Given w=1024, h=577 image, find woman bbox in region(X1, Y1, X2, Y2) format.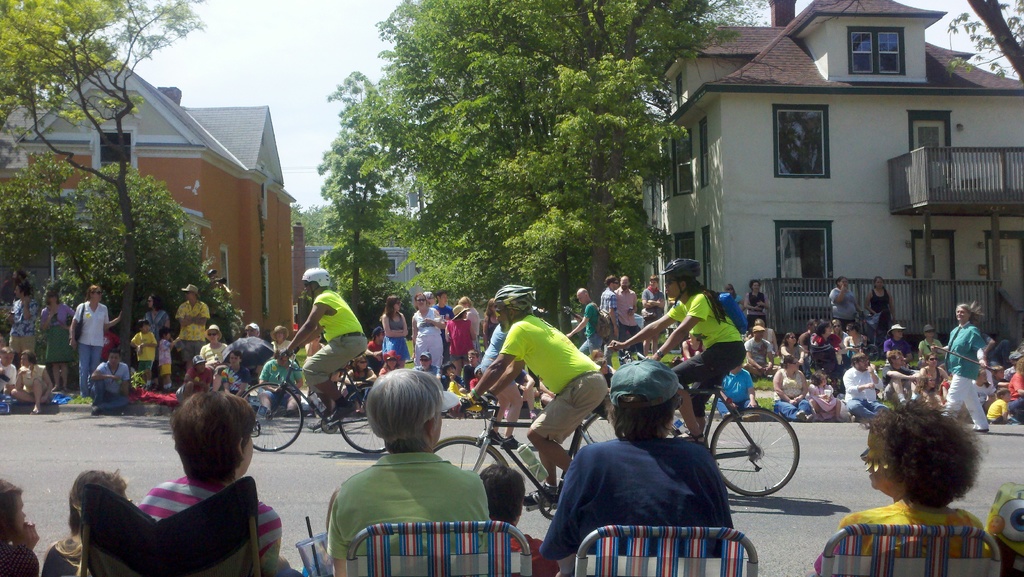
region(772, 355, 808, 422).
